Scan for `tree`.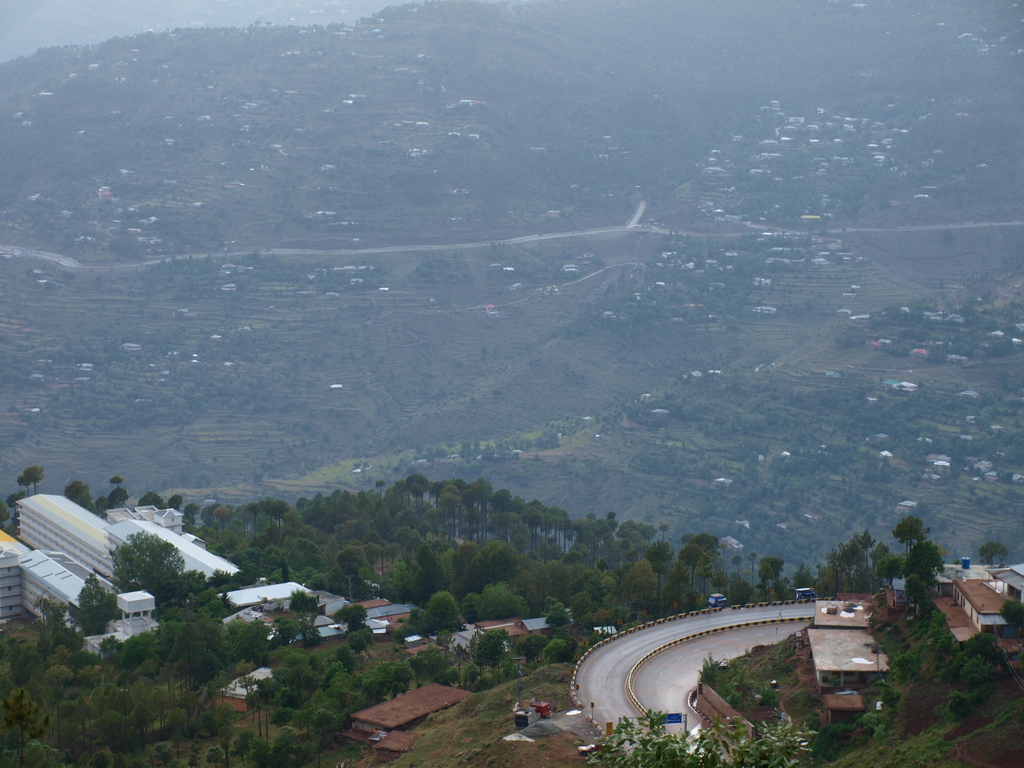
Scan result: (138,492,168,514).
